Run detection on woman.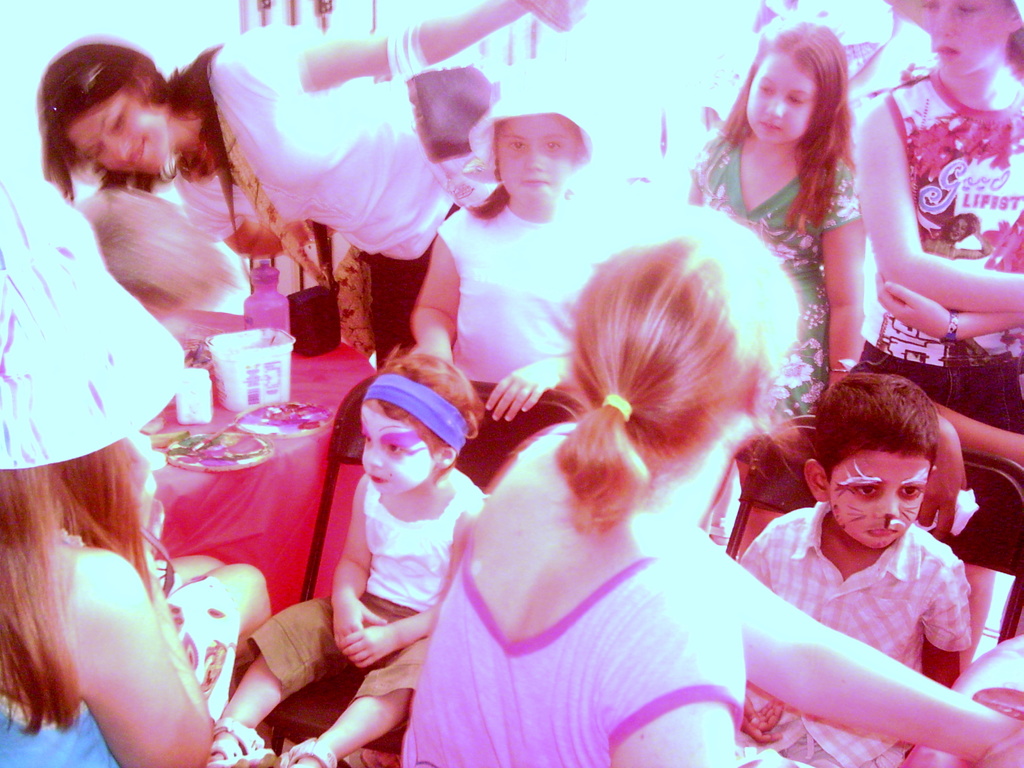
Result: Rect(0, 180, 275, 767).
